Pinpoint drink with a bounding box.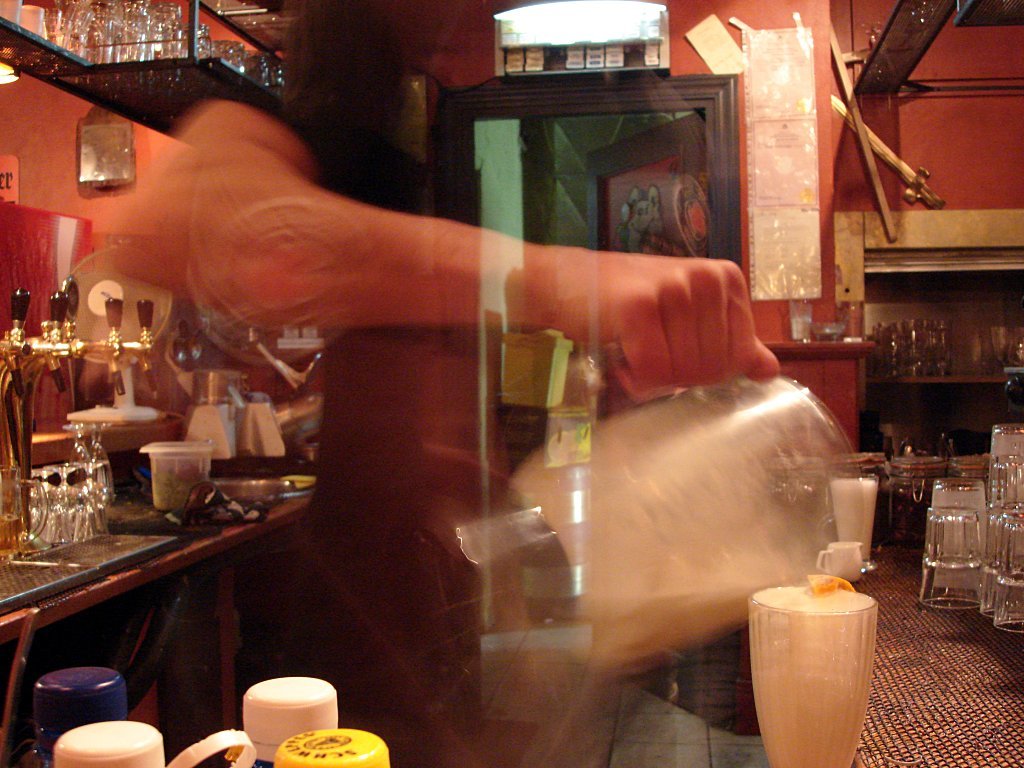
574, 568, 803, 669.
